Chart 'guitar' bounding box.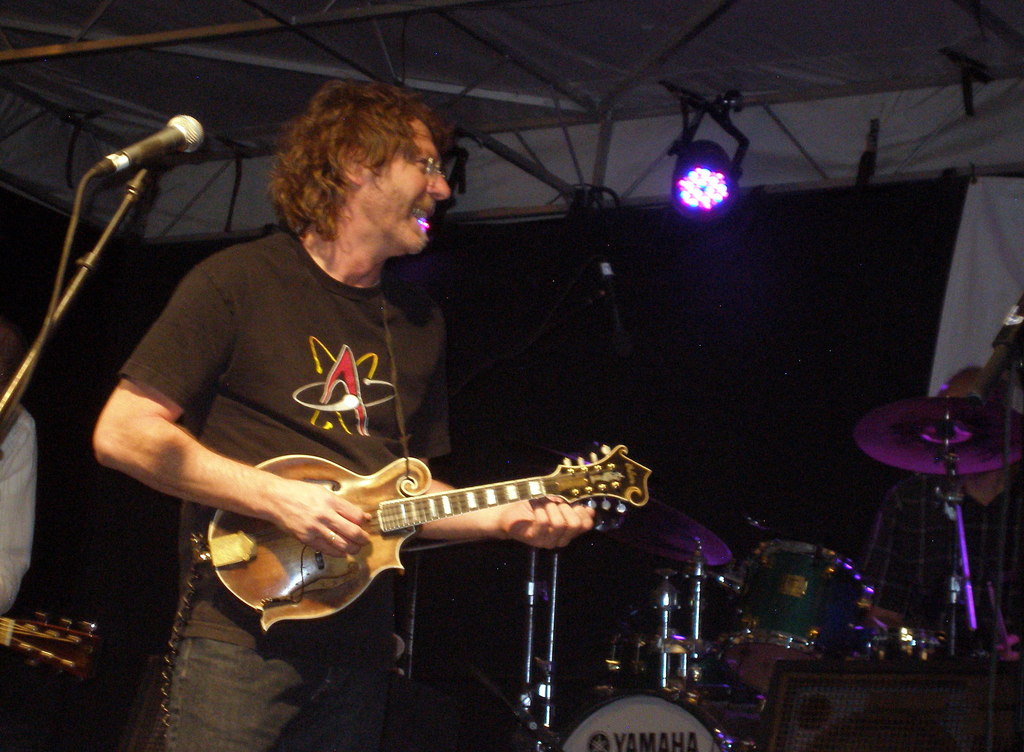
Charted: bbox=(140, 423, 676, 659).
